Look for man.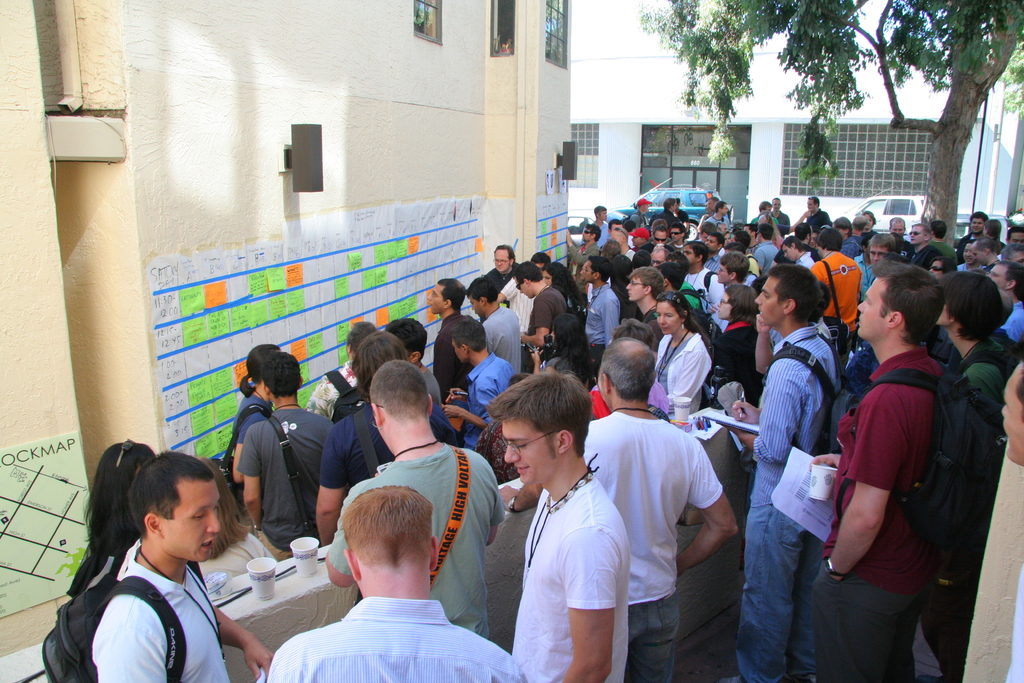
Found: region(630, 228, 650, 267).
